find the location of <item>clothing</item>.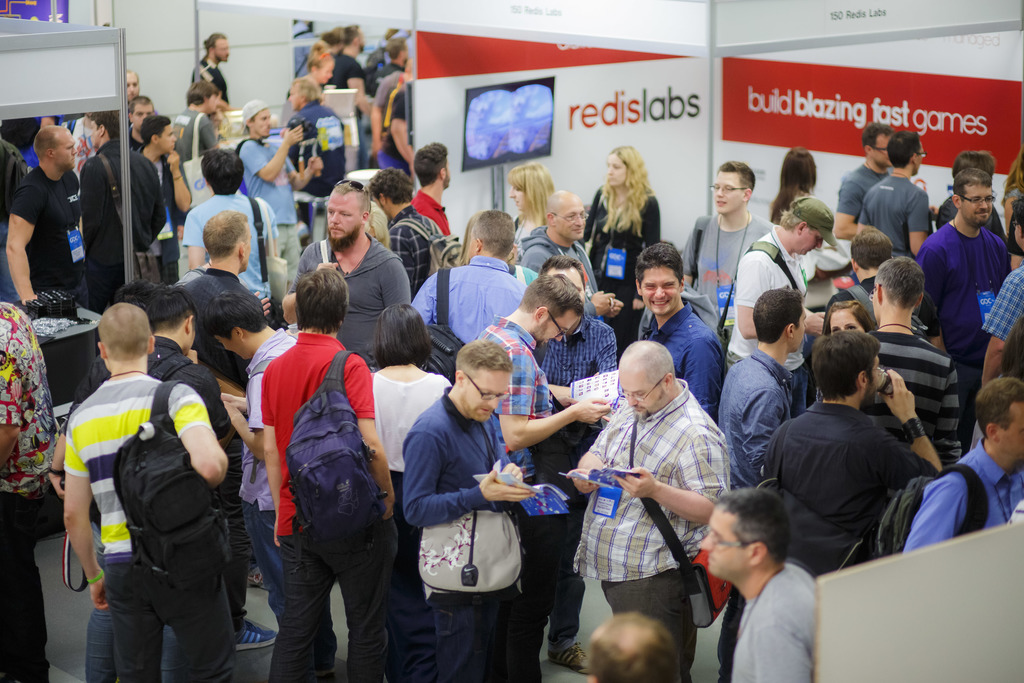
Location: (374,67,397,111).
